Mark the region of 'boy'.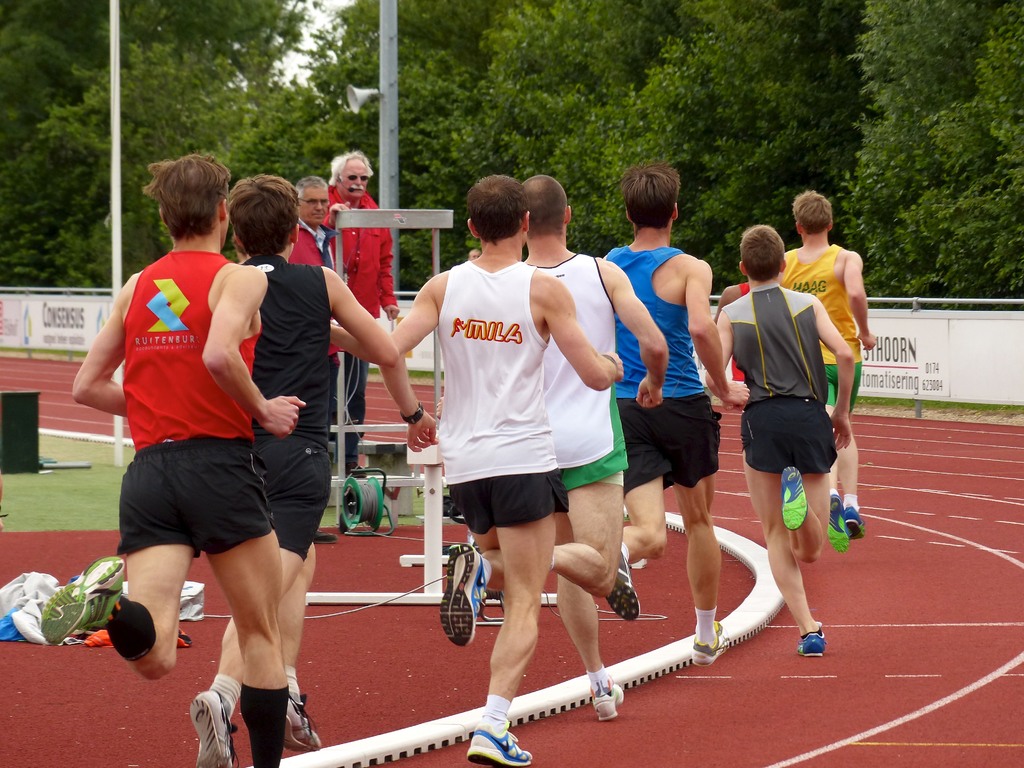
Region: 704,208,880,655.
